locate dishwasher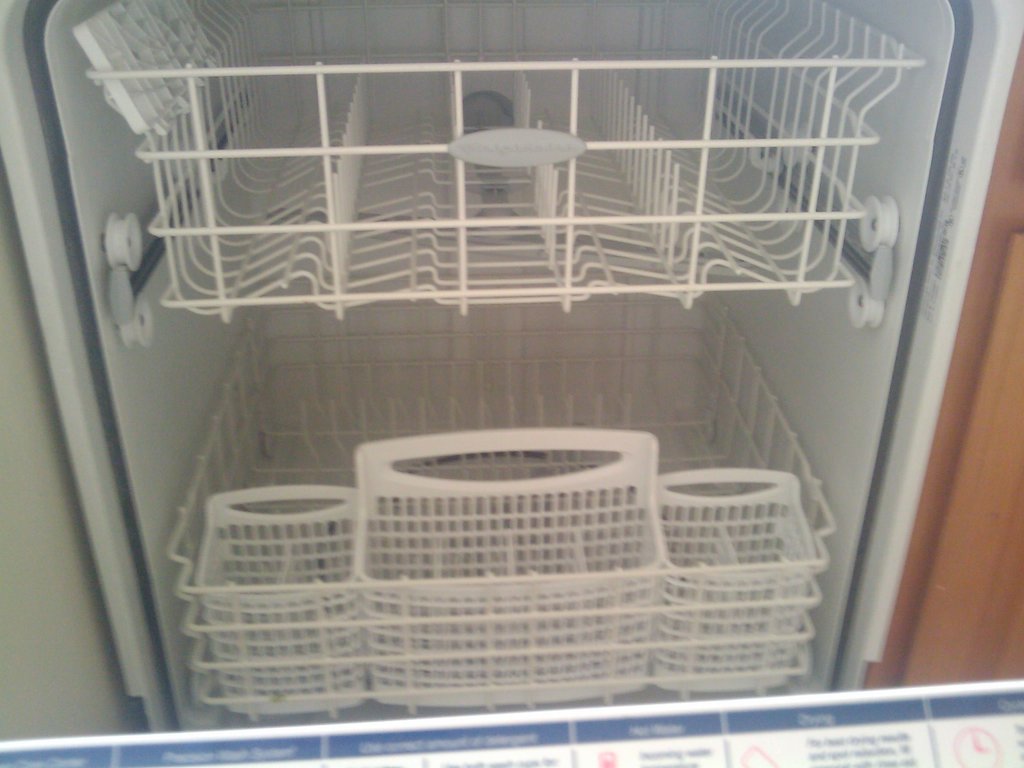
(x1=8, y1=0, x2=1010, y2=739)
